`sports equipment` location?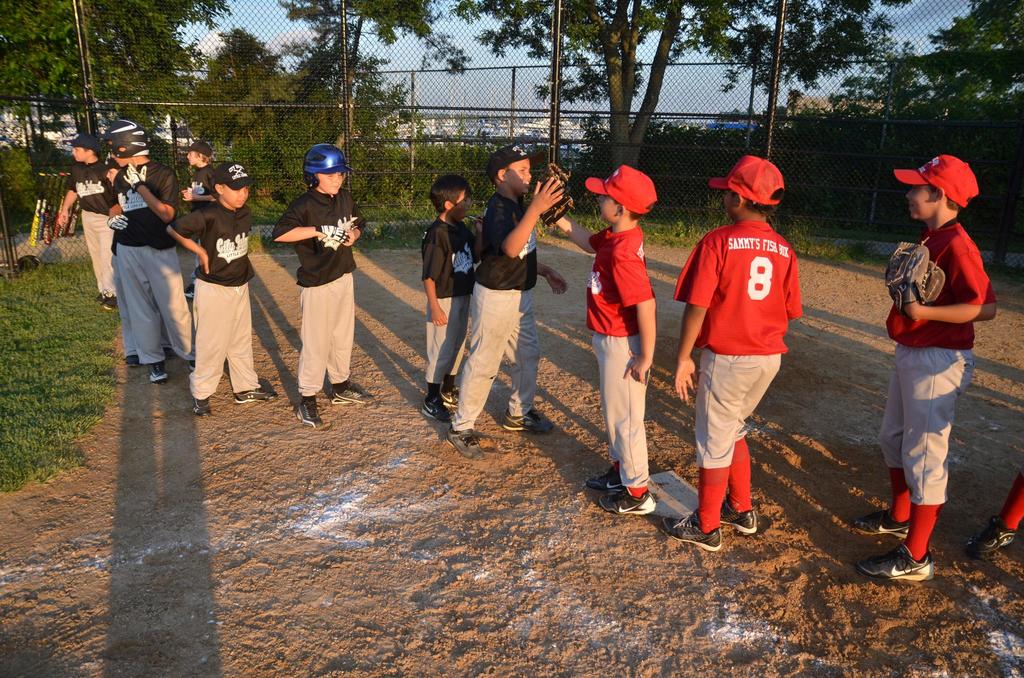
{"left": 316, "top": 223, "right": 349, "bottom": 251}
